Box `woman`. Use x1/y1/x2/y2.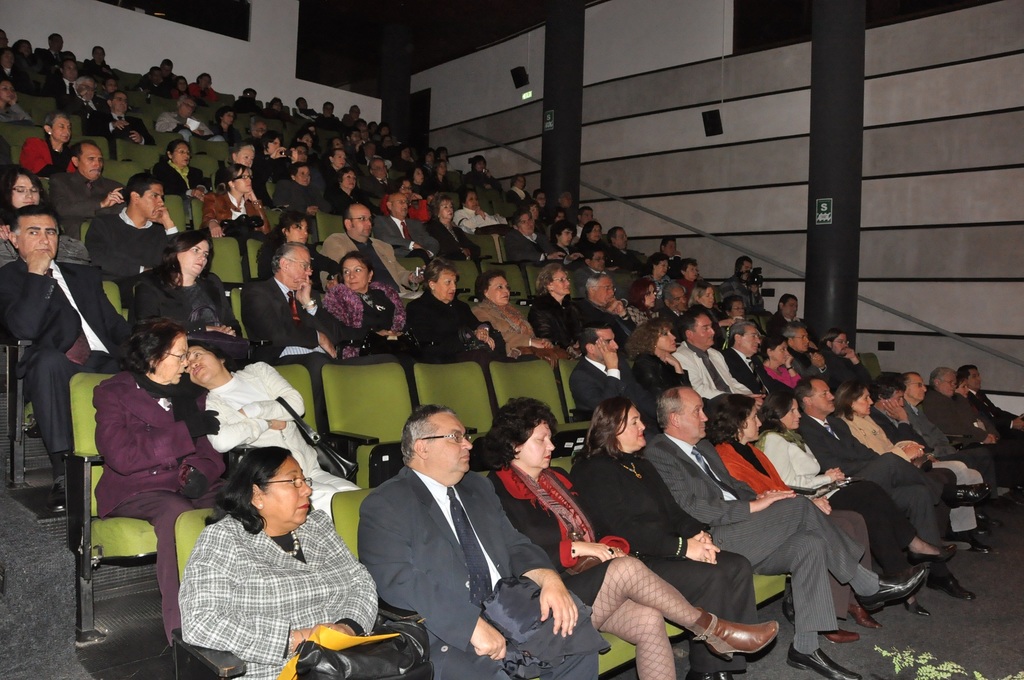
563/398/761/679.
